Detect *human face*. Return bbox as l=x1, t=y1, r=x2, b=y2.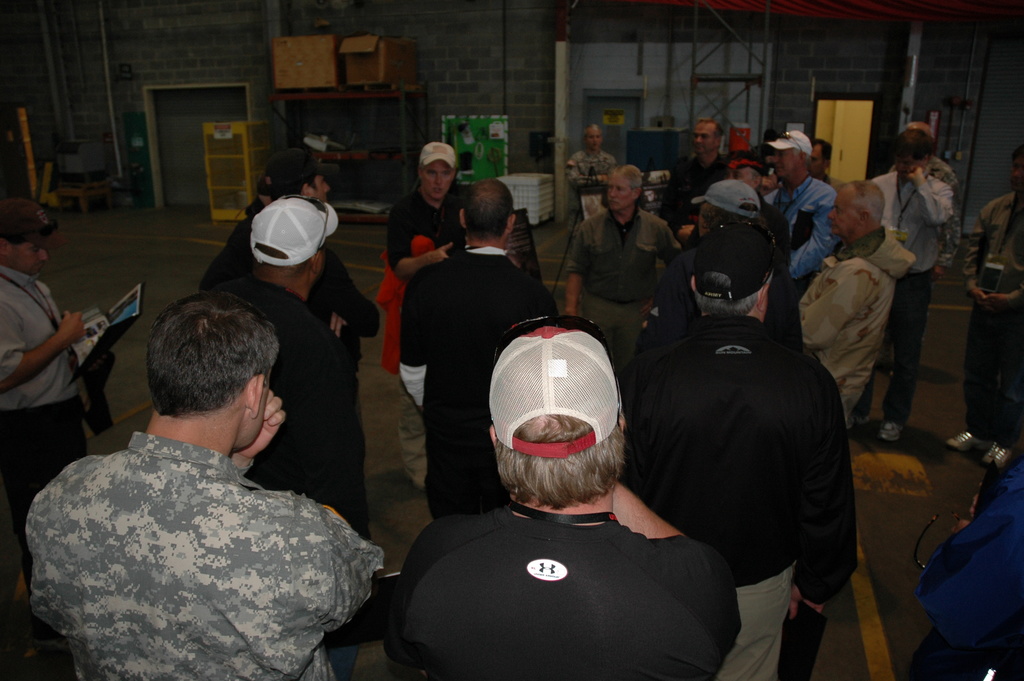
l=689, t=121, r=719, b=150.
